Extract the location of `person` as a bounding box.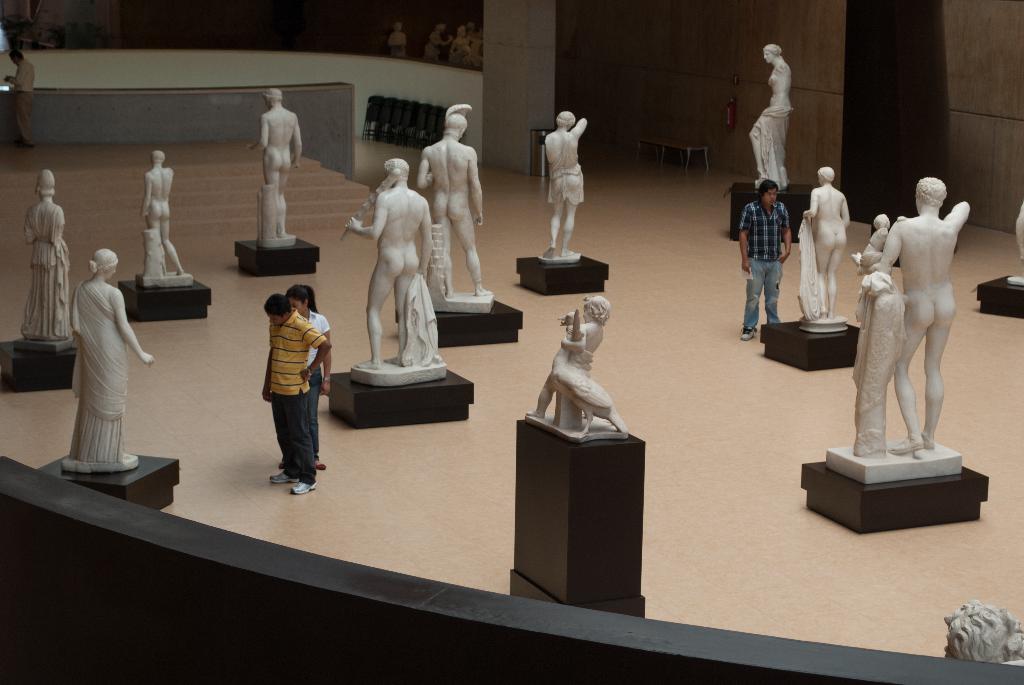
x1=860 y1=205 x2=892 y2=271.
